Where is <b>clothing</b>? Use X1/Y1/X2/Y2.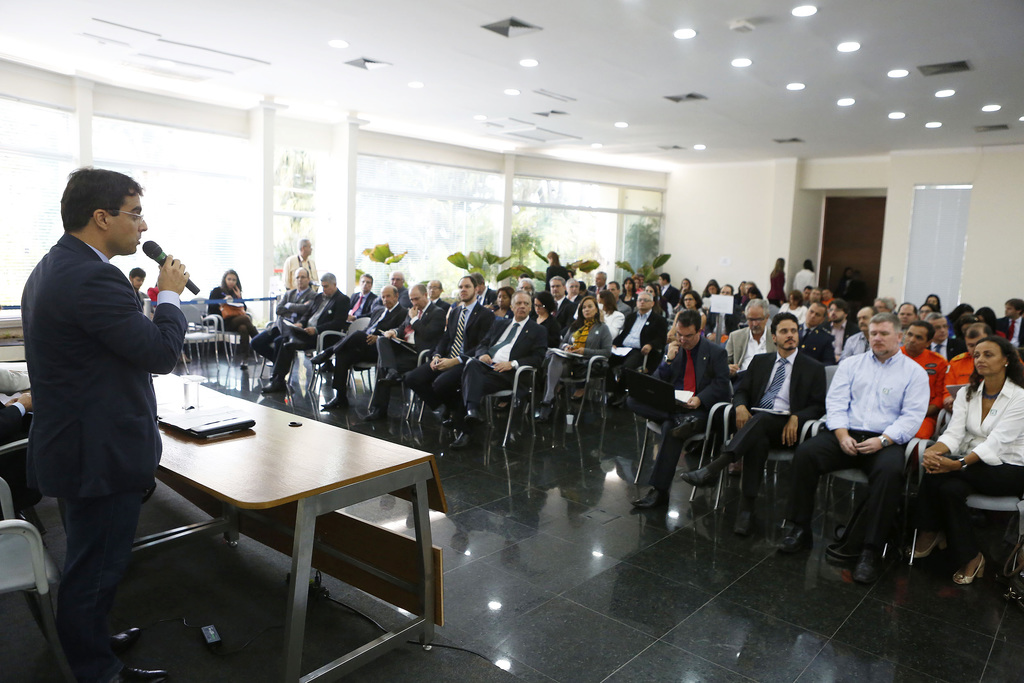
544/263/570/297.
